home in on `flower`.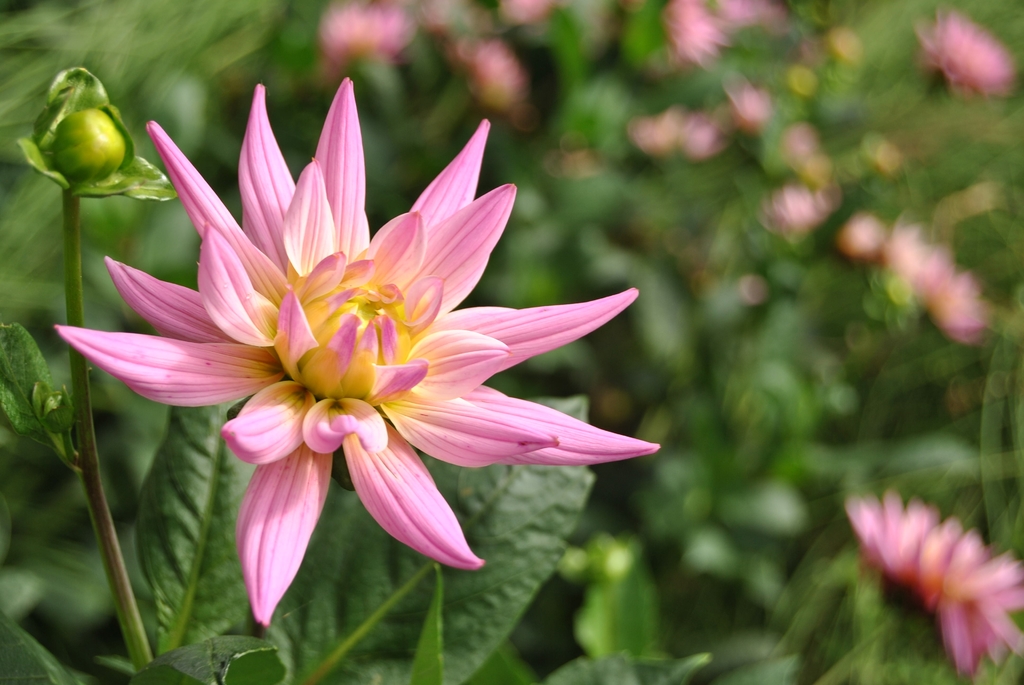
Homed in at (x1=40, y1=86, x2=646, y2=603).
